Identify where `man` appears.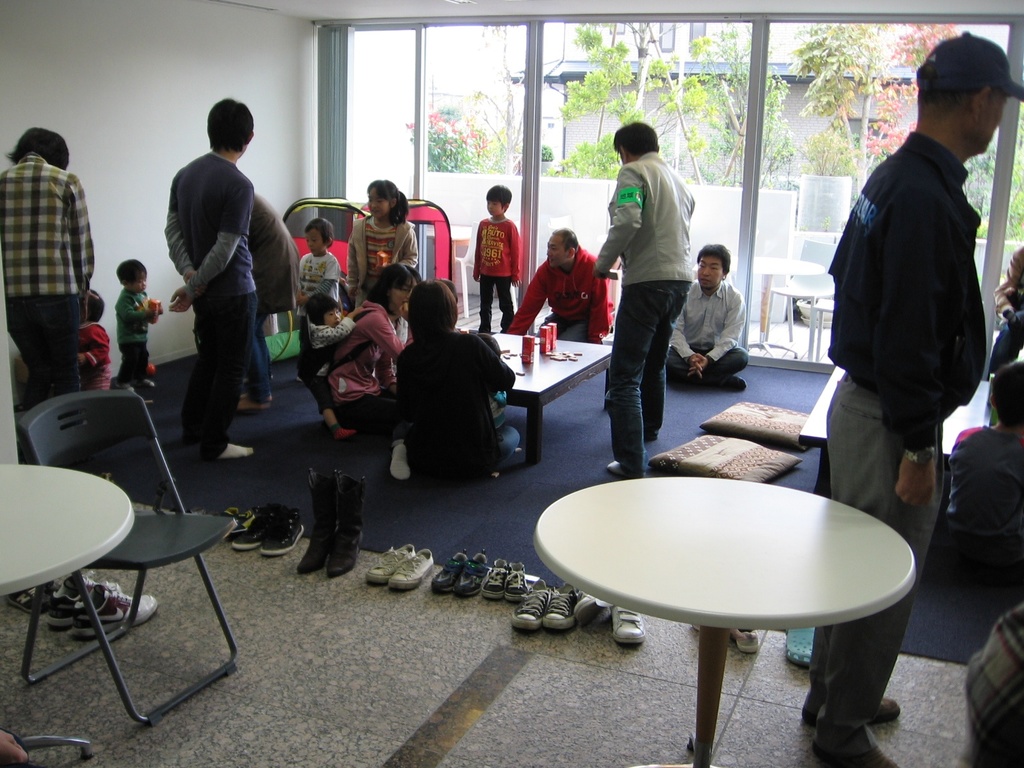
Appears at 662:246:749:392.
